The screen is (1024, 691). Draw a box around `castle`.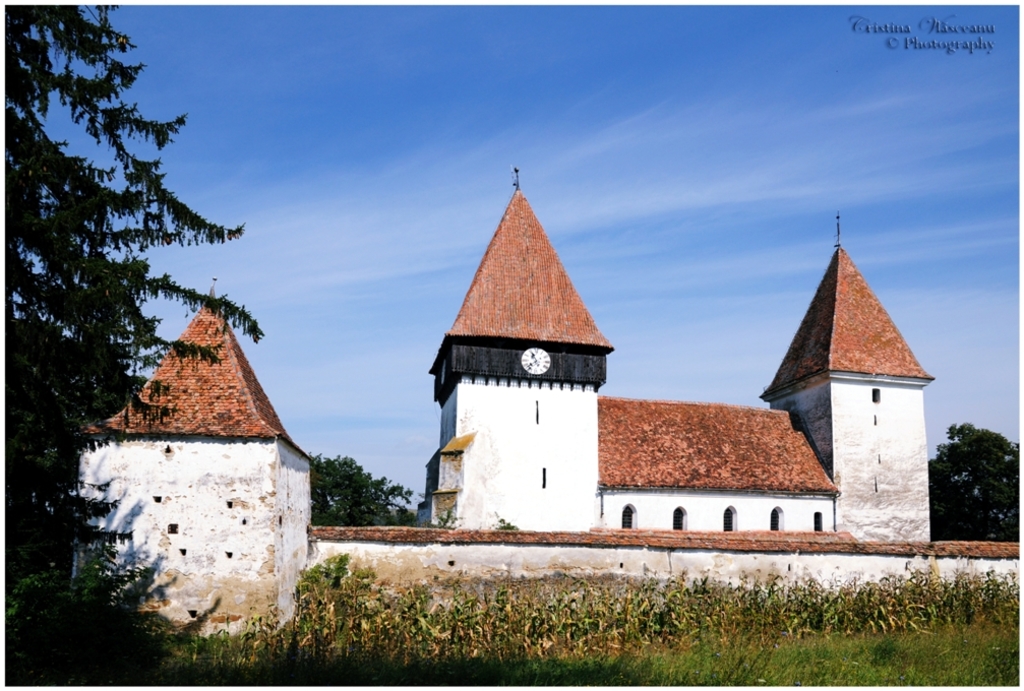
bbox=[75, 186, 1020, 670].
